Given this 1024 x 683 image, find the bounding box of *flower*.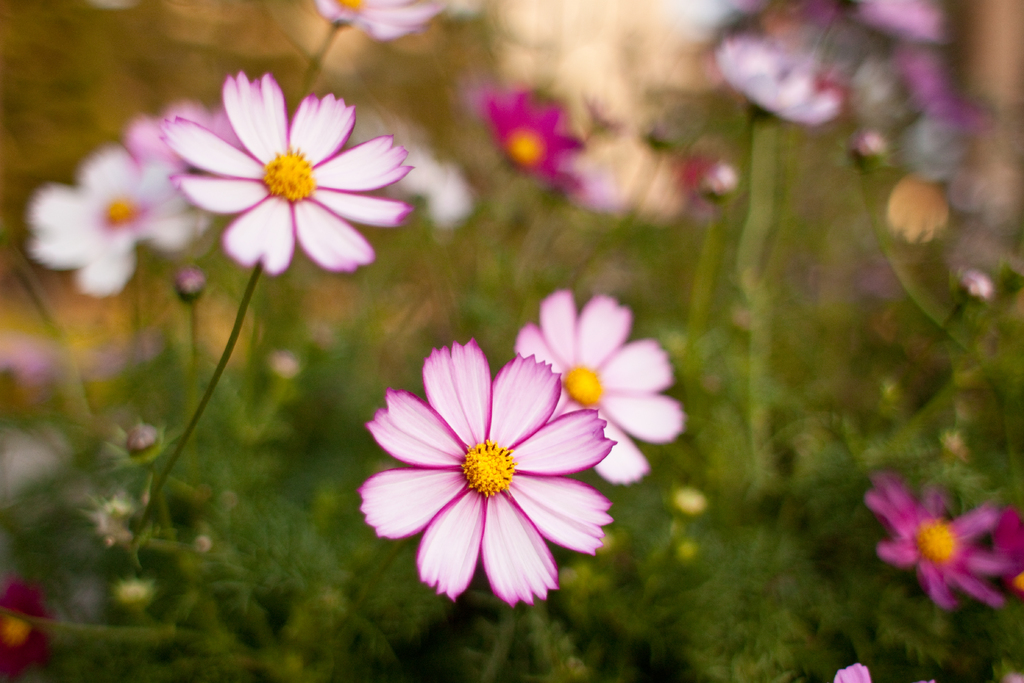
left=31, top=147, right=218, bottom=299.
